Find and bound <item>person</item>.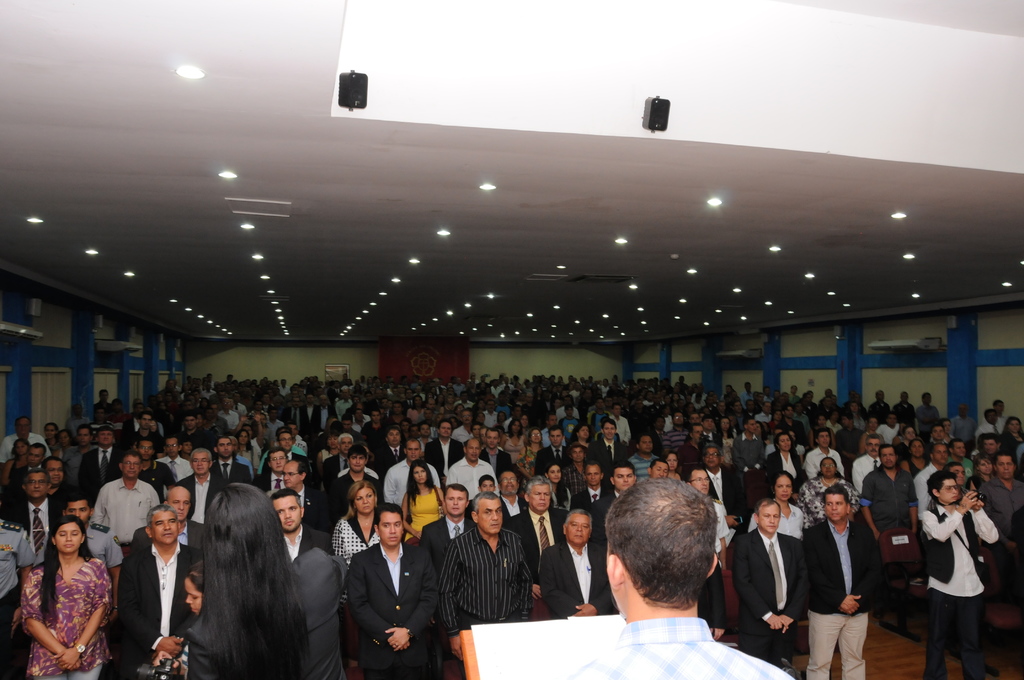
Bound: box(271, 457, 327, 527).
